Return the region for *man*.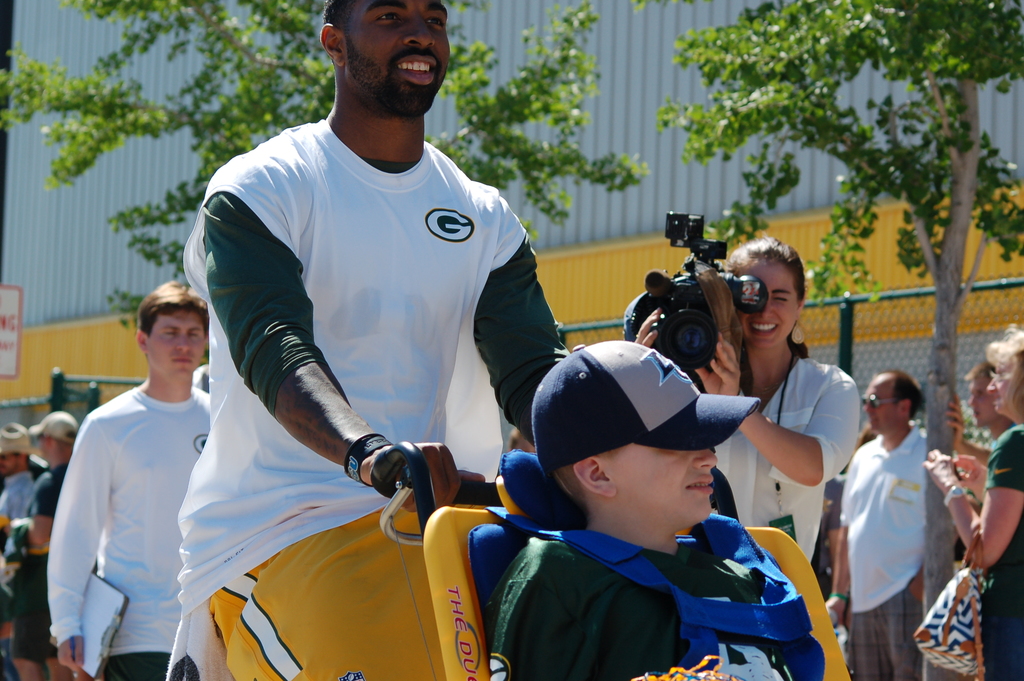
region(966, 356, 1003, 454).
